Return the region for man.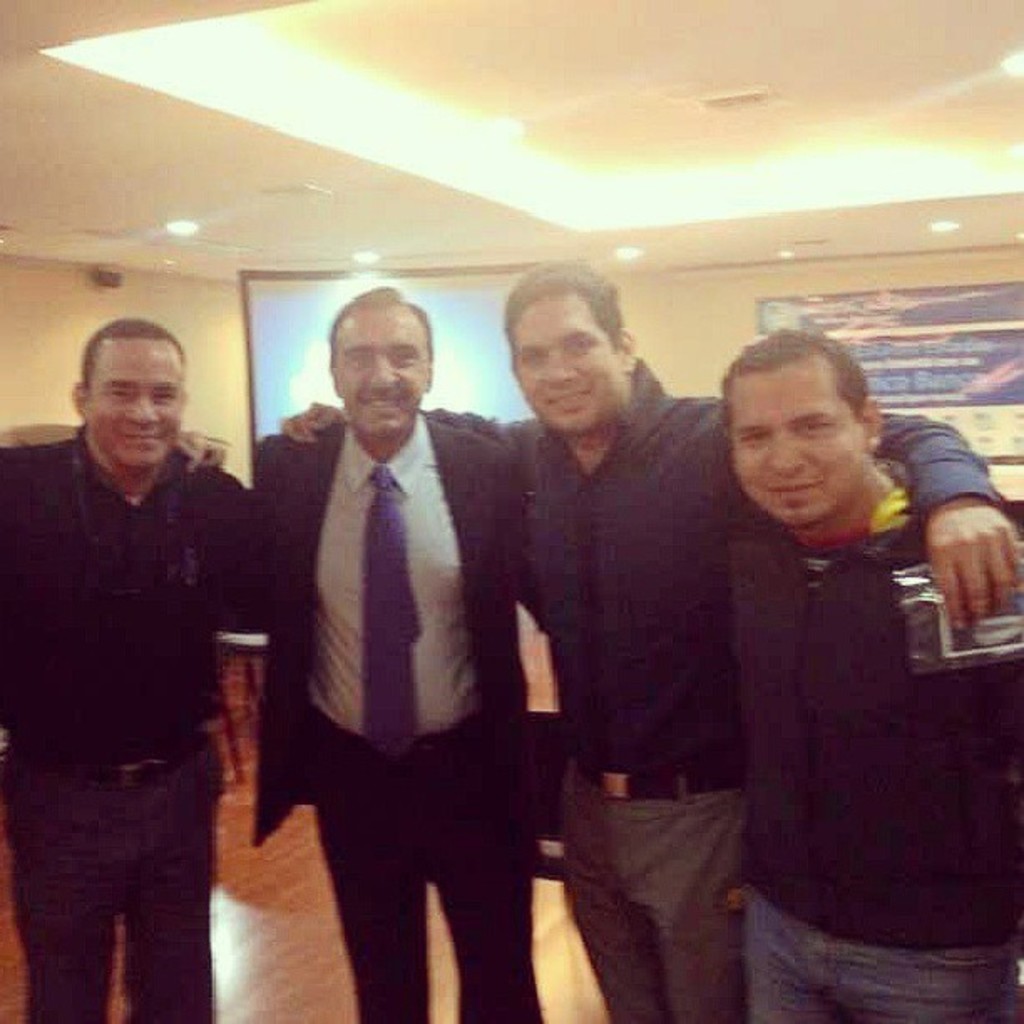
box=[724, 330, 1022, 1022].
